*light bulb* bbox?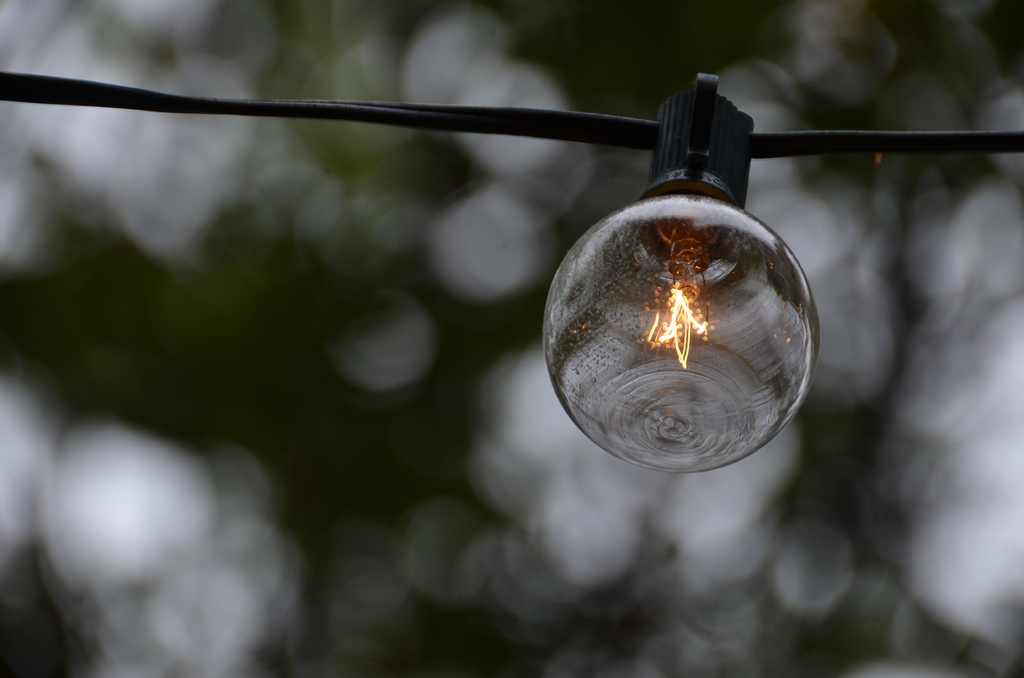
543, 71, 818, 474
